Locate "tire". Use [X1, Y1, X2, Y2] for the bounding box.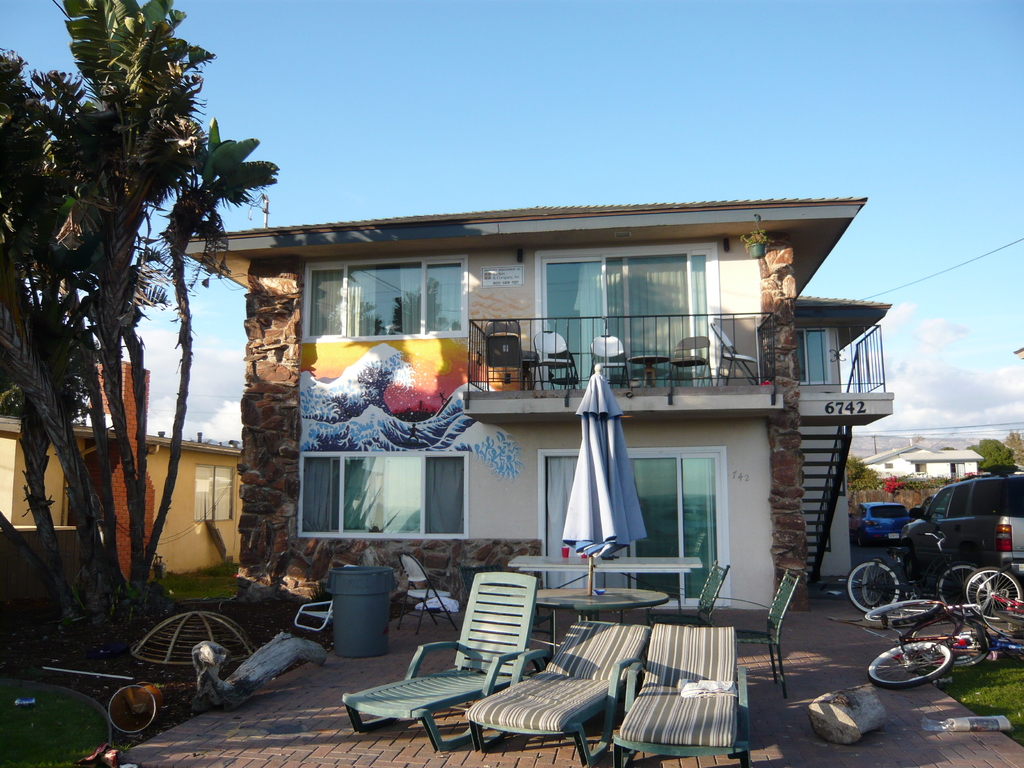
[870, 641, 951, 691].
